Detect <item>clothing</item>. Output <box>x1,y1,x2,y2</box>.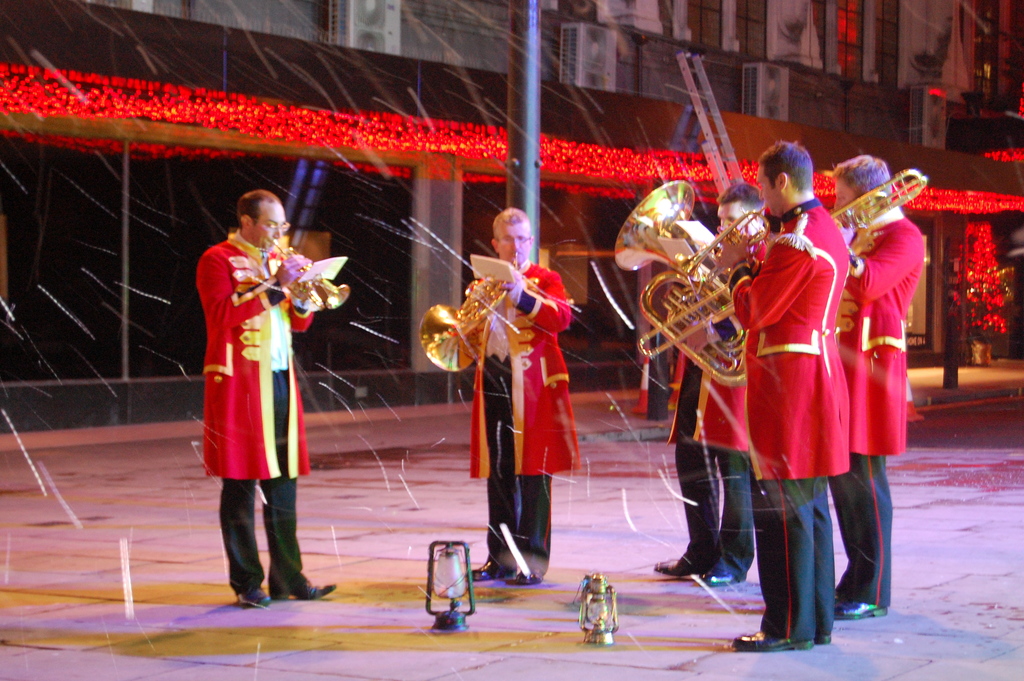
<box>485,345,555,585</box>.
